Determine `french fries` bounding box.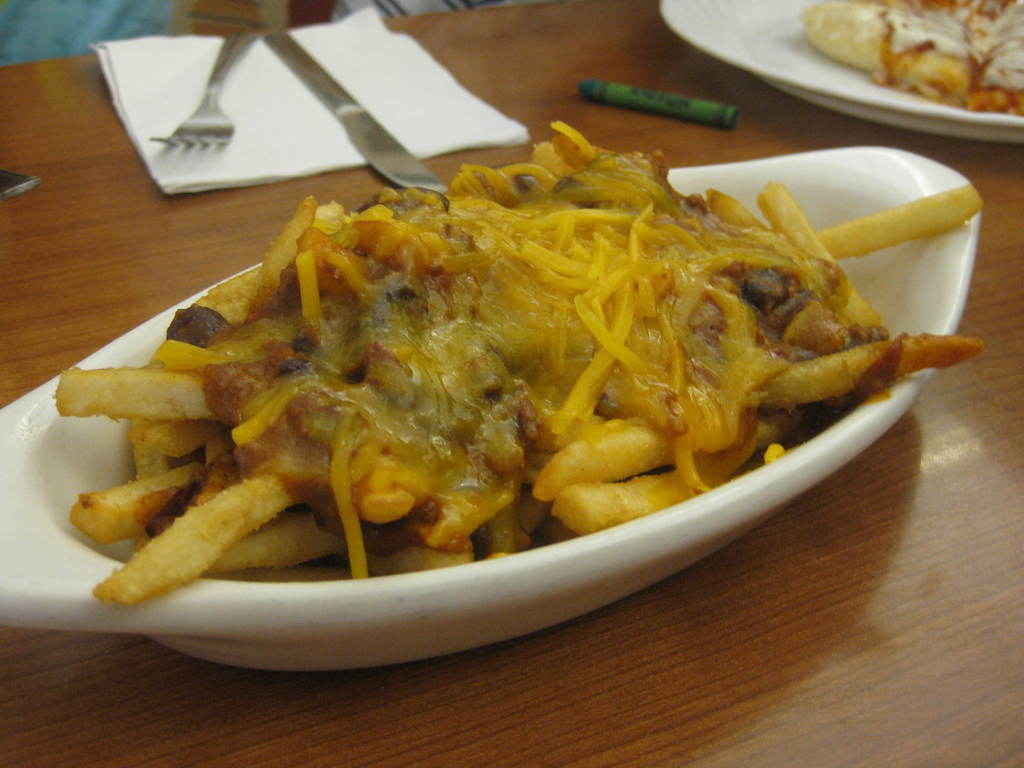
Determined: bbox=(60, 458, 216, 544).
